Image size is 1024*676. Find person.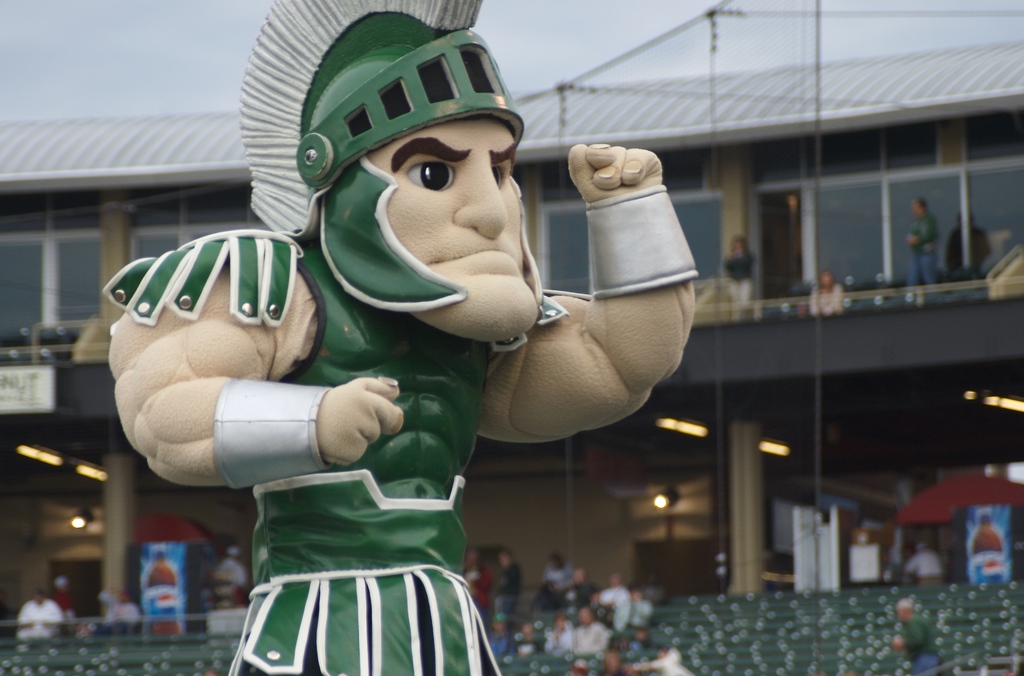
{"x1": 726, "y1": 236, "x2": 756, "y2": 321}.
